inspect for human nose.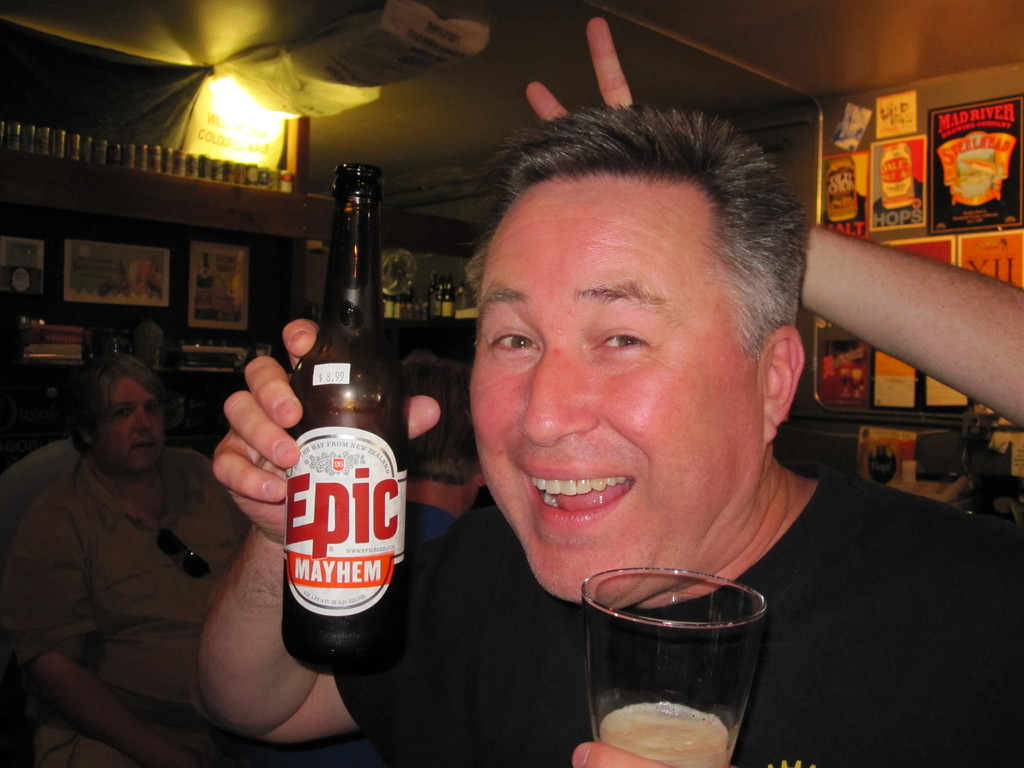
Inspection: BBox(522, 333, 598, 443).
